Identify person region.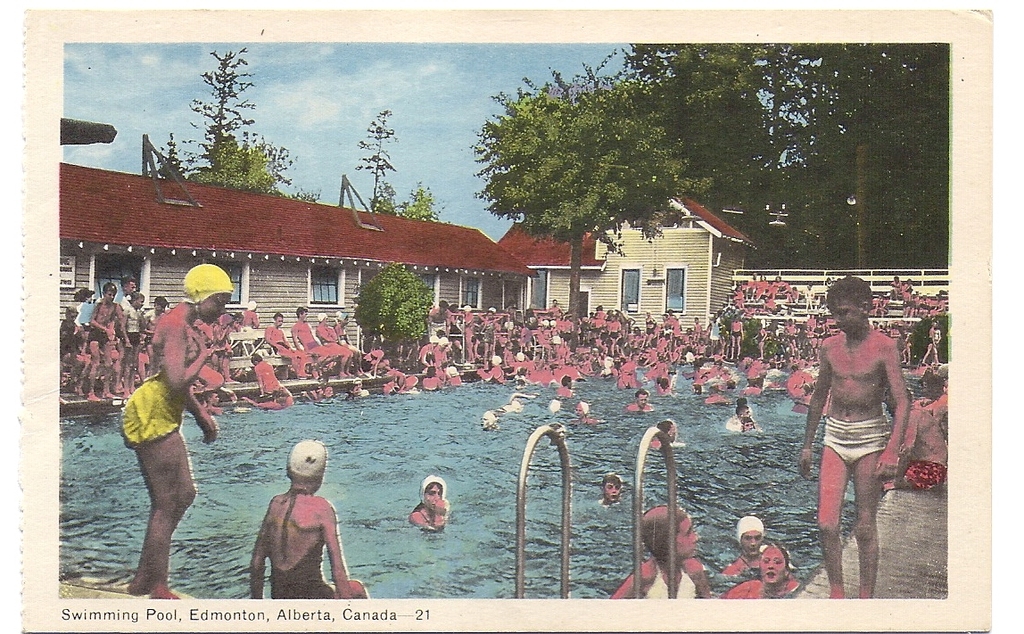
Region: 123:260:235:600.
